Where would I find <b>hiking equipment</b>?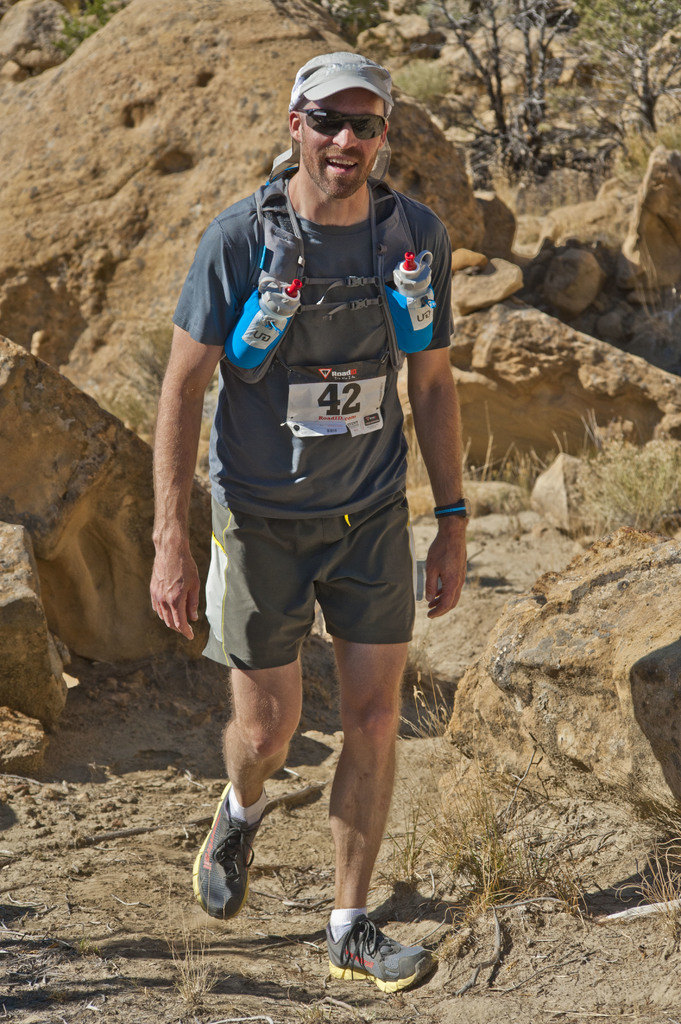
At {"left": 326, "top": 911, "right": 436, "bottom": 995}.
